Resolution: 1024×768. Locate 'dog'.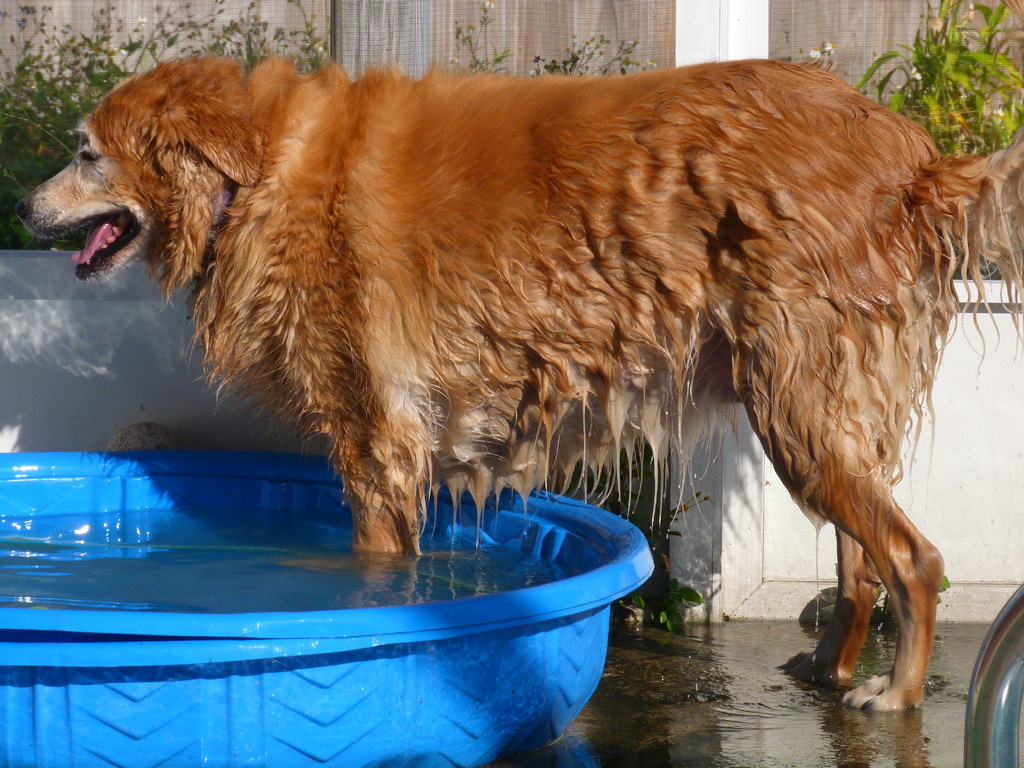
bbox=(17, 54, 1023, 712).
